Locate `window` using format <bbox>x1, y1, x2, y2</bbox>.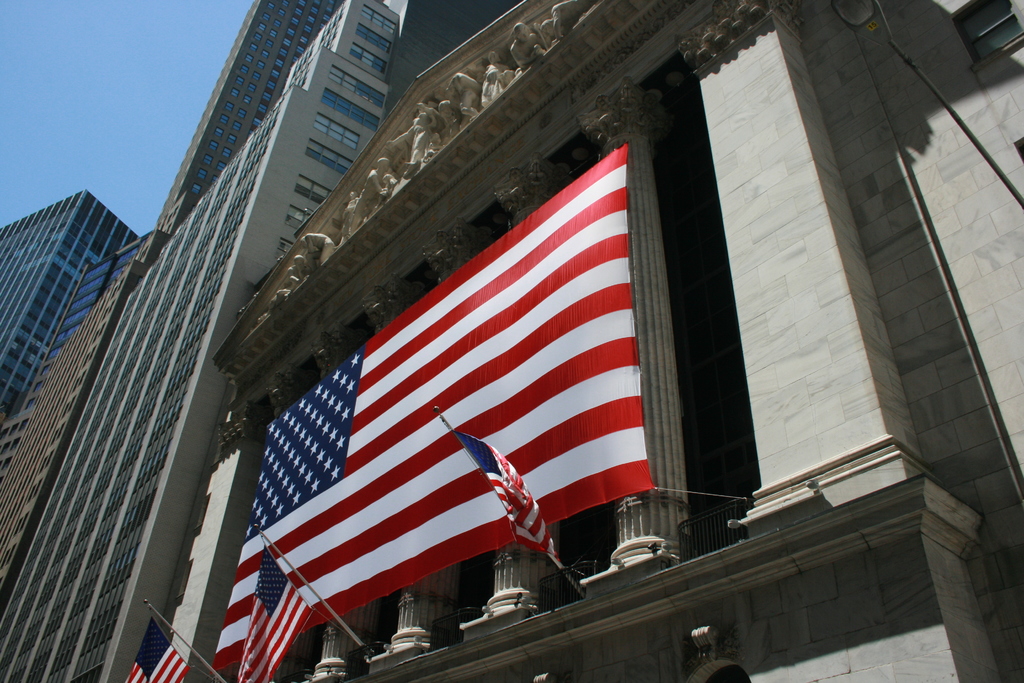
<bbox>300, 0, 308, 6</bbox>.
